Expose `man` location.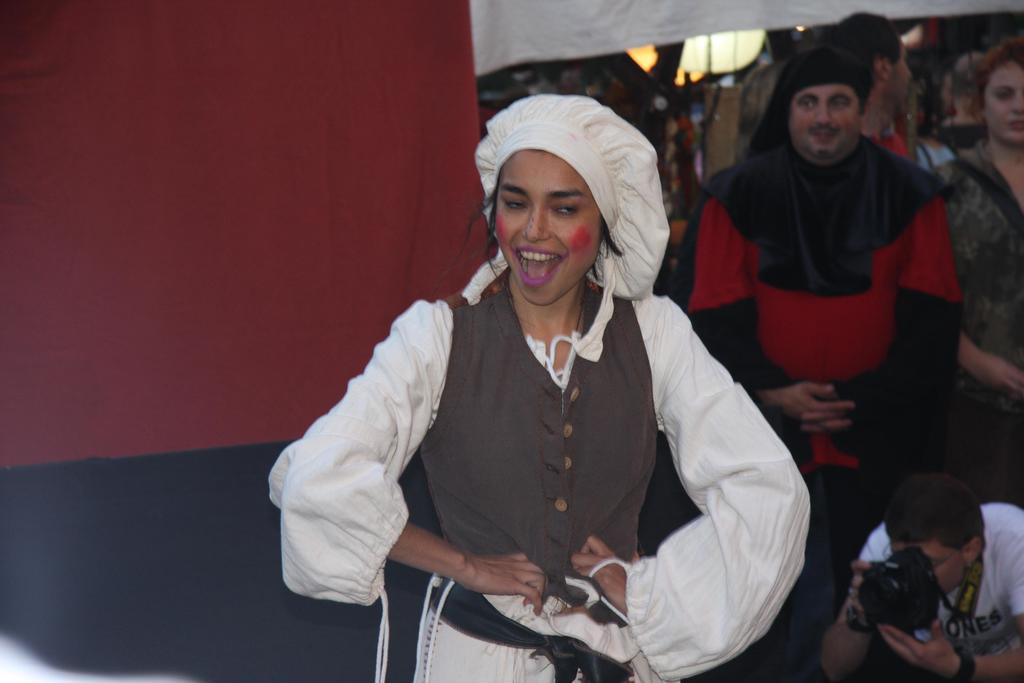
Exposed at 826 13 910 160.
